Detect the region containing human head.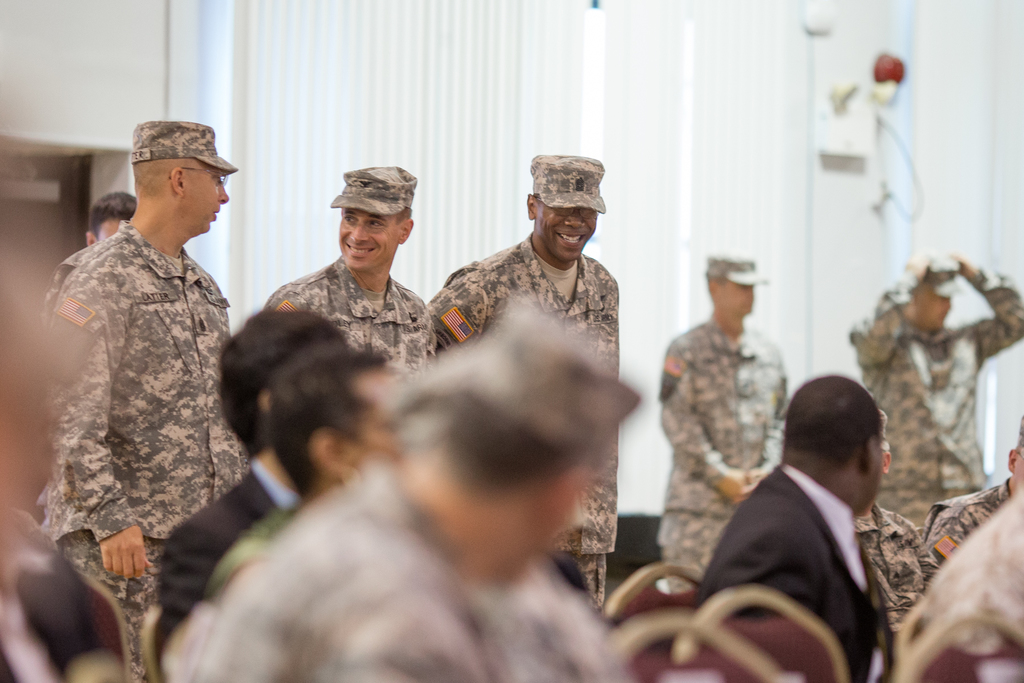
523, 156, 624, 259.
